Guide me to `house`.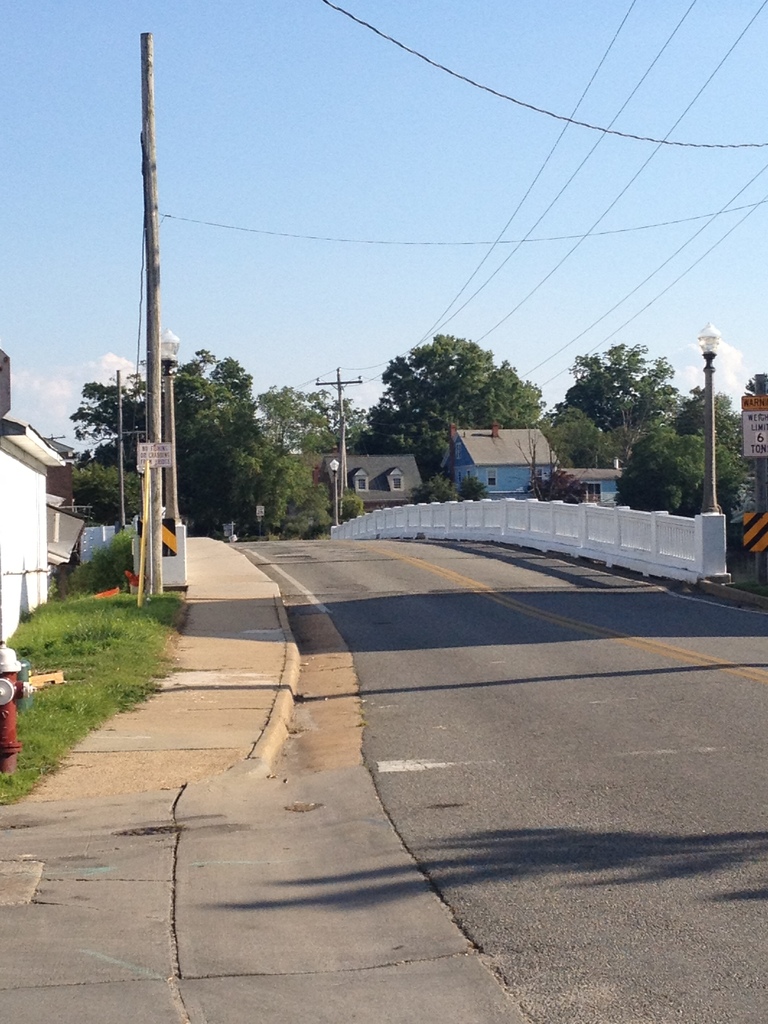
Guidance: (x1=255, y1=430, x2=422, y2=526).
